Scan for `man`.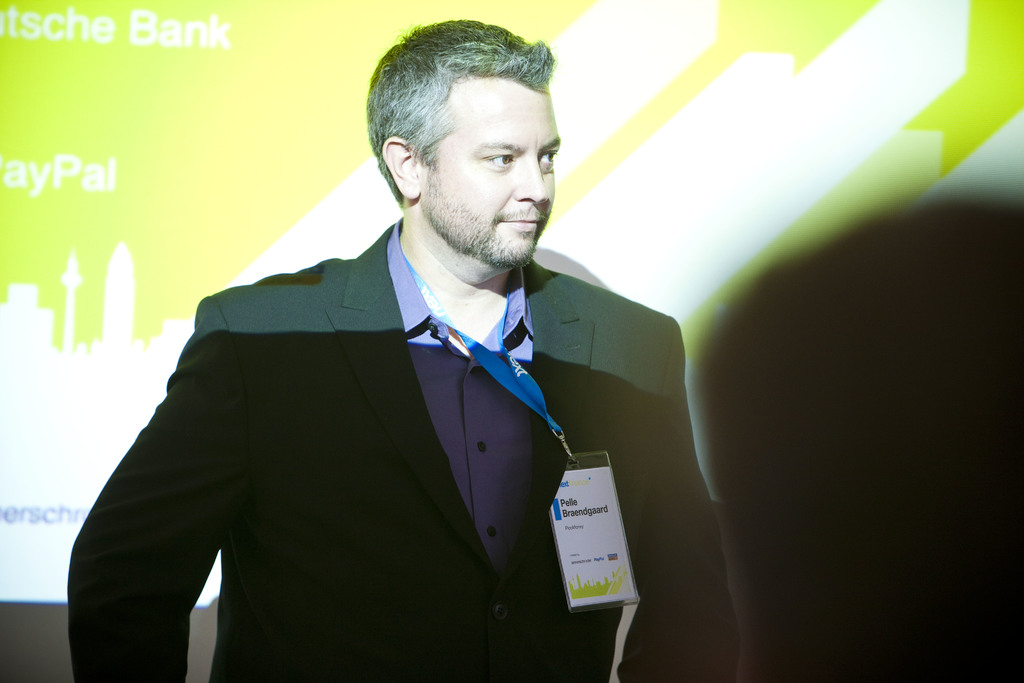
Scan result: l=64, t=22, r=737, b=682.
